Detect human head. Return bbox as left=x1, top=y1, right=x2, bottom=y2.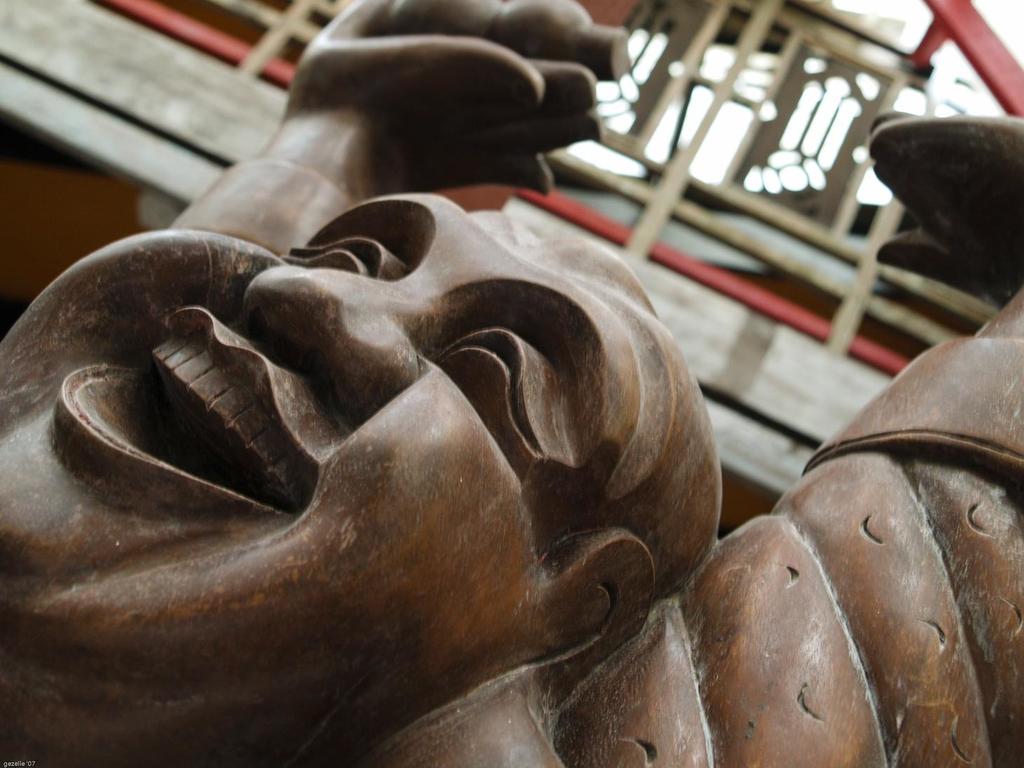
left=34, top=230, right=670, bottom=659.
